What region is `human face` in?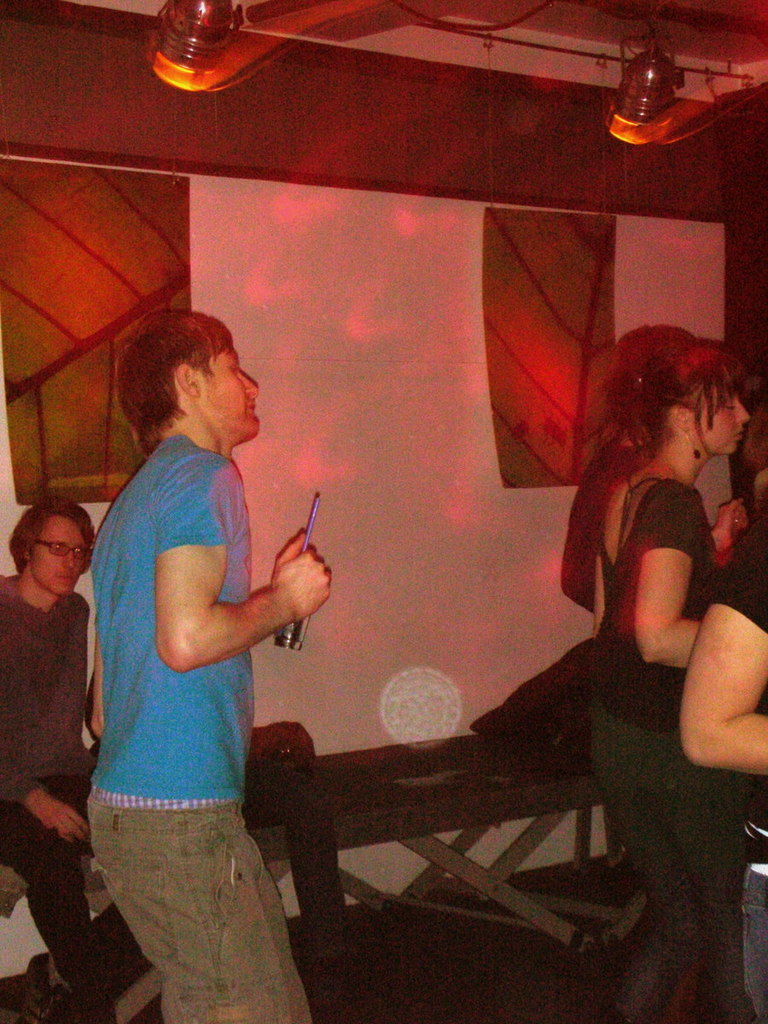
crop(32, 521, 86, 593).
